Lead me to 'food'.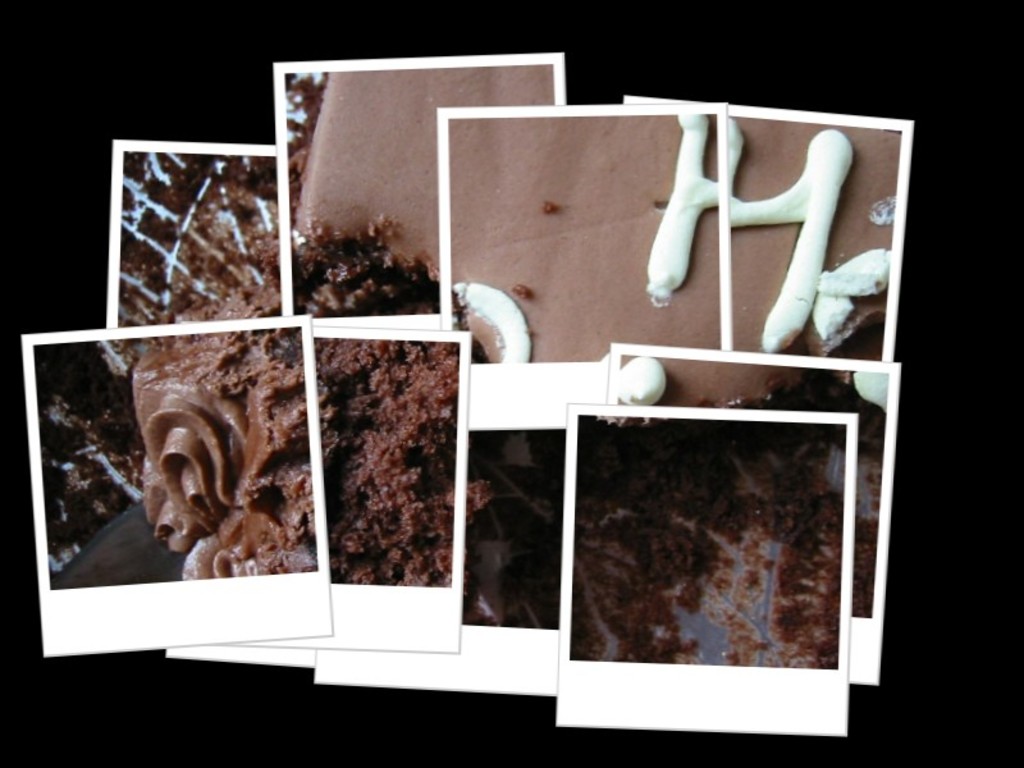
Lead to locate(726, 113, 902, 360).
